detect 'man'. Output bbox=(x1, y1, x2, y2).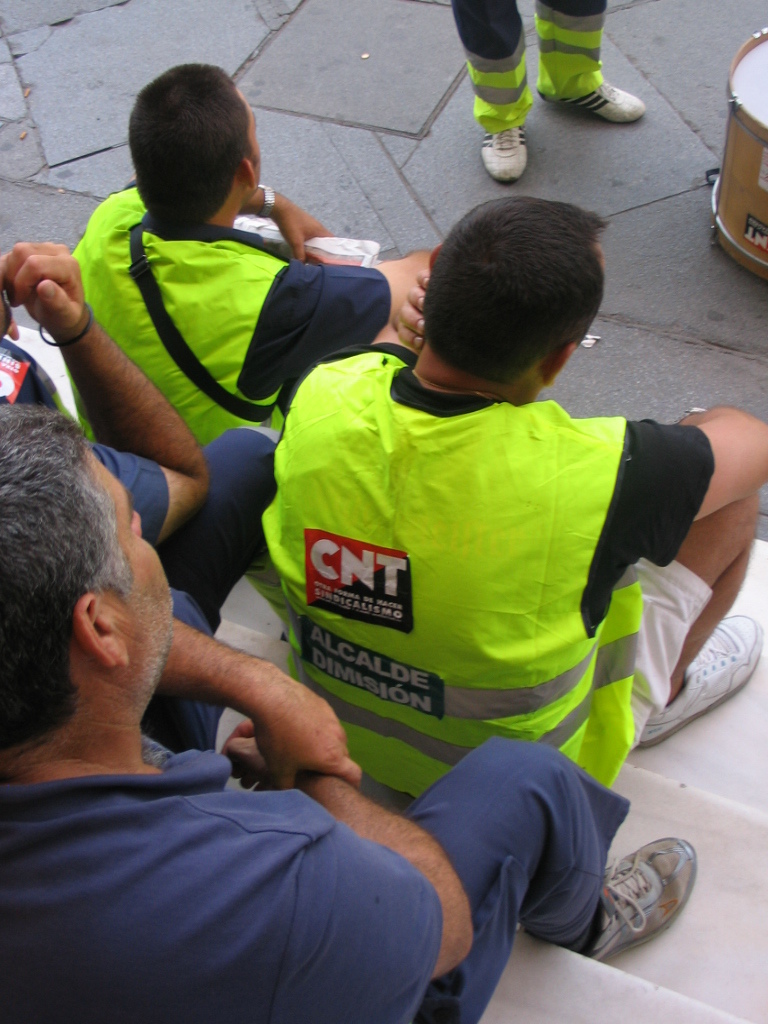
bbox=(0, 401, 698, 1023).
